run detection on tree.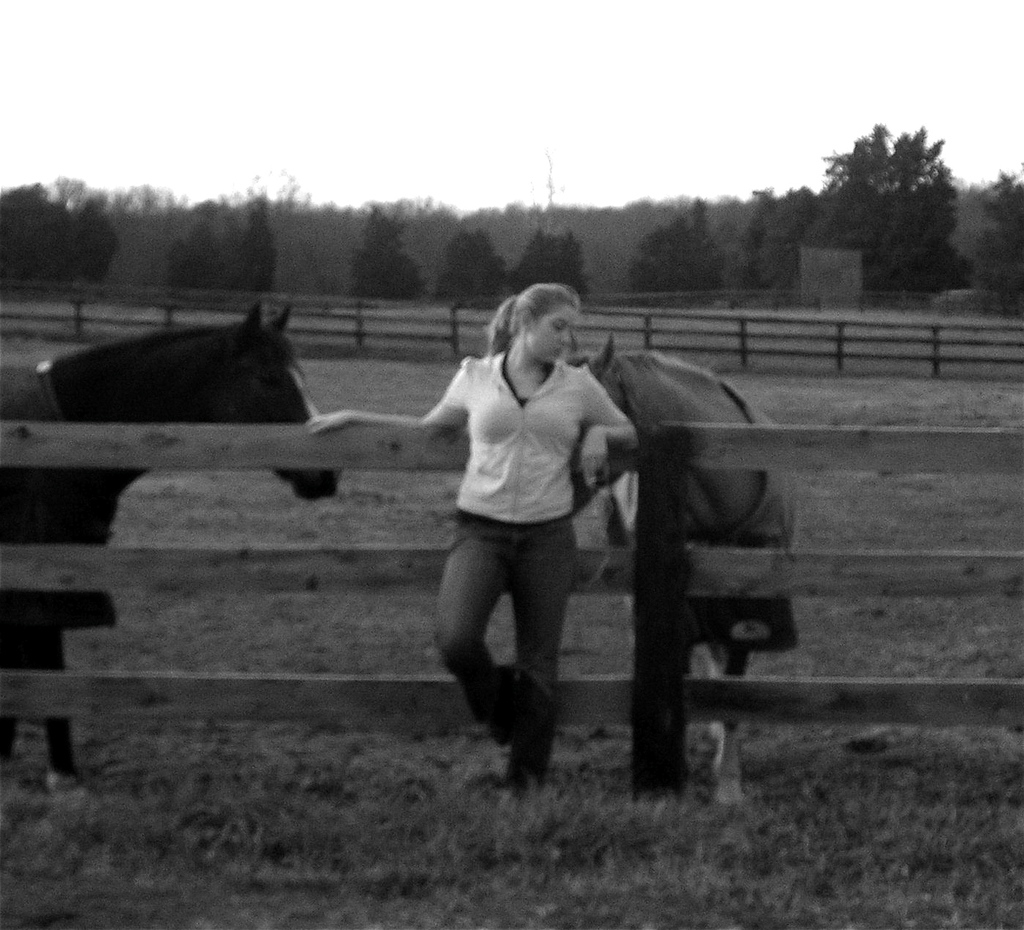
Result: left=163, top=189, right=281, bottom=288.
